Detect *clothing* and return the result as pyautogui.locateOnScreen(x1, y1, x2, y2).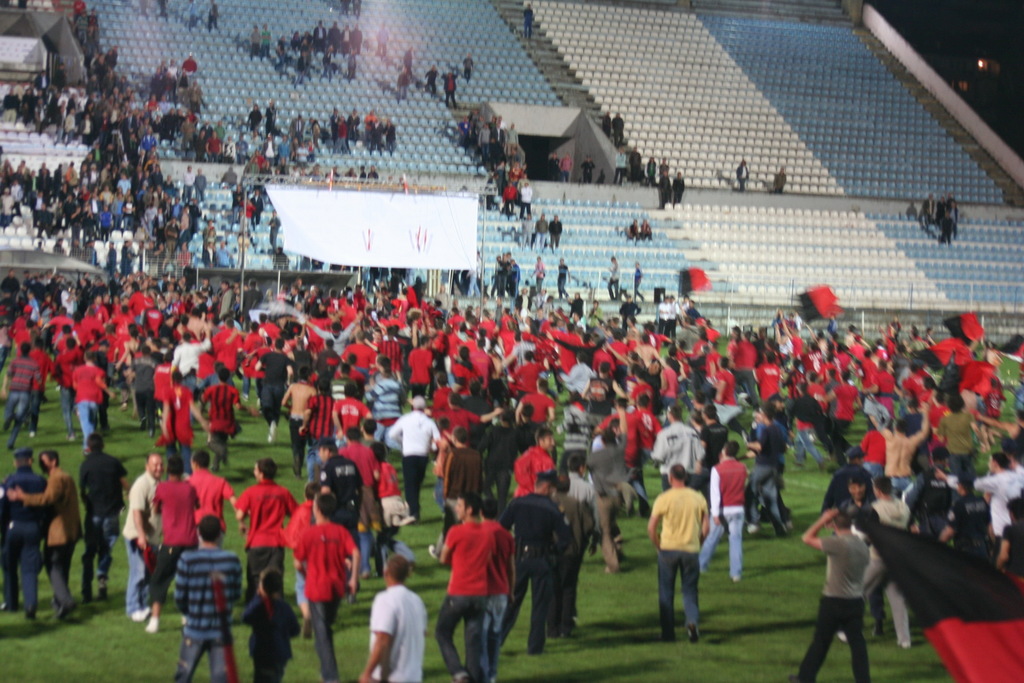
pyautogui.locateOnScreen(772, 170, 786, 193).
